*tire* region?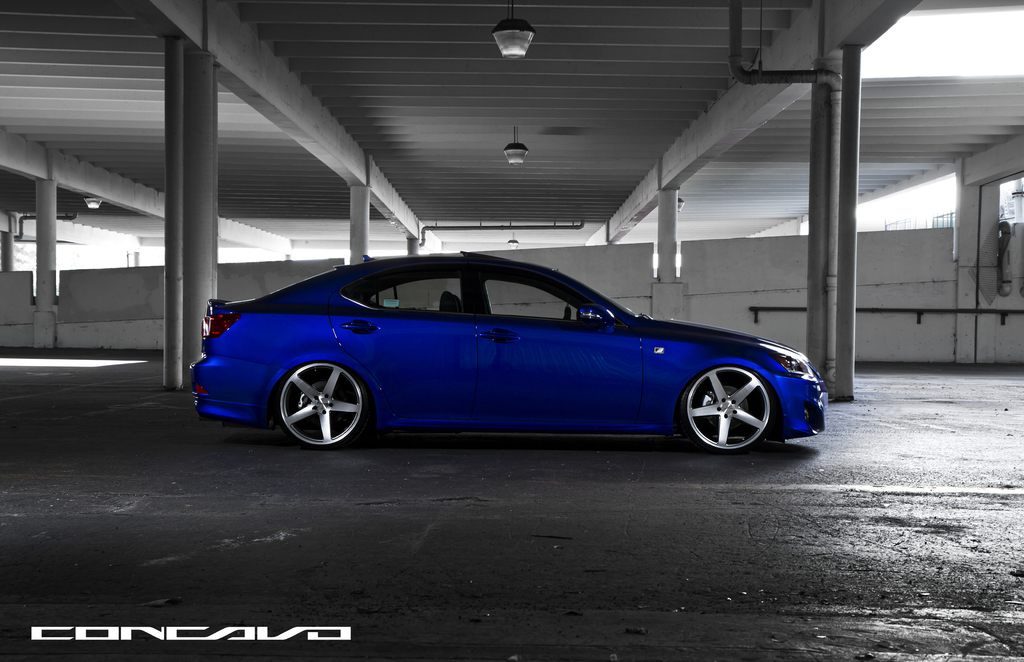
[x1=678, y1=369, x2=771, y2=451]
